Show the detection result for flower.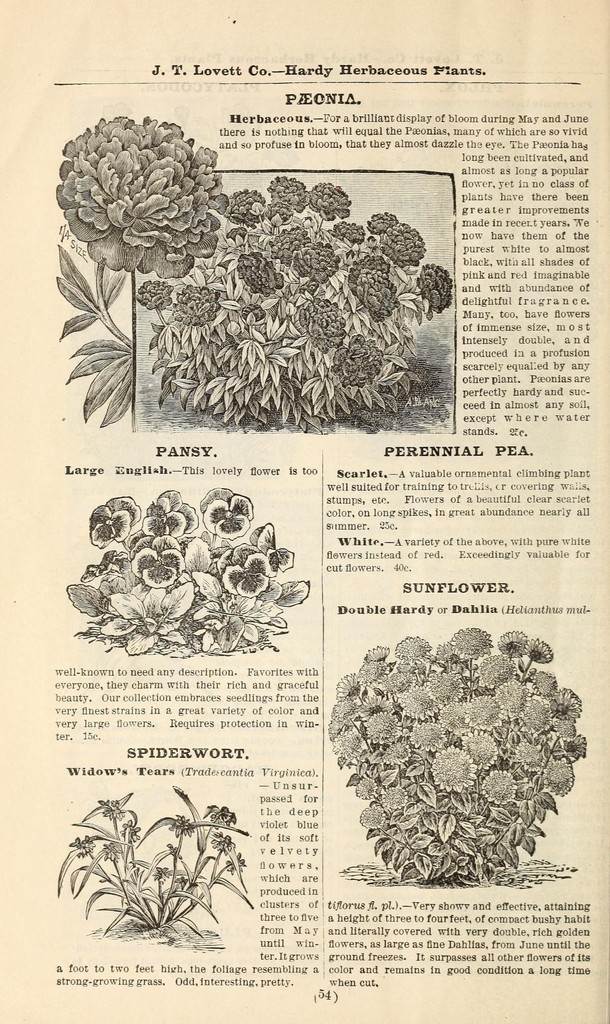
box=[199, 483, 254, 545].
